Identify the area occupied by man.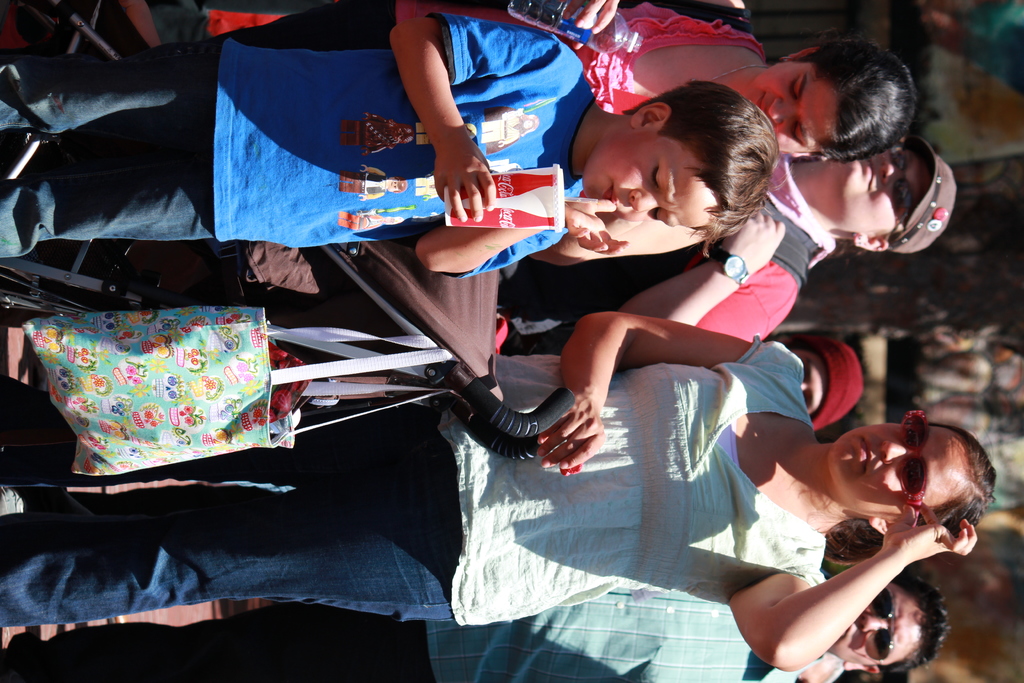
Area: <box>0,559,952,682</box>.
